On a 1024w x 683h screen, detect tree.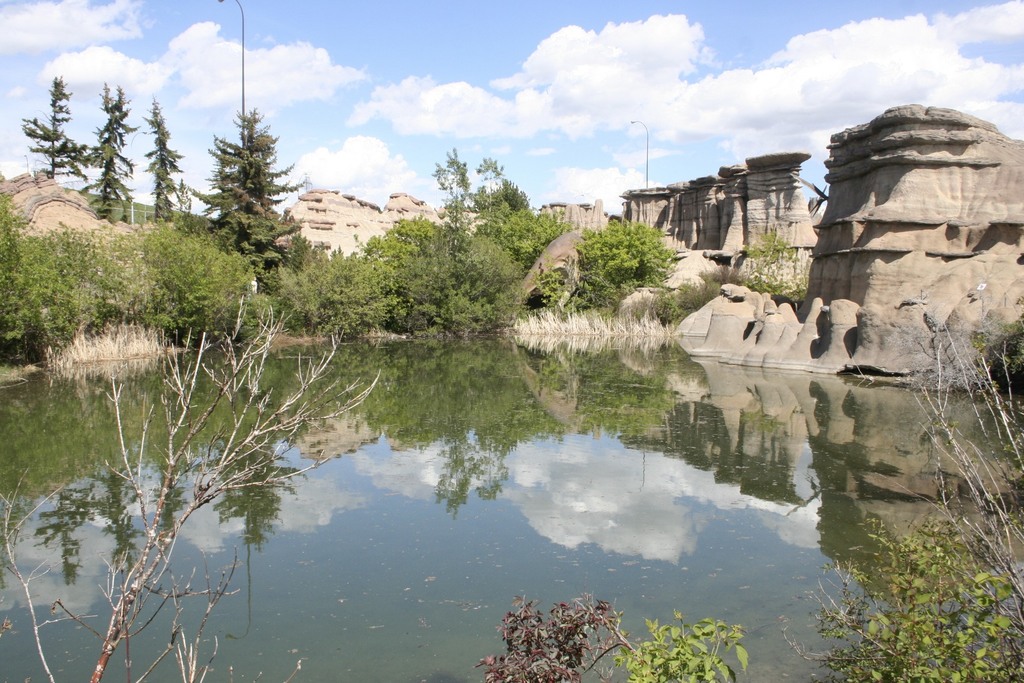
Rect(87, 89, 134, 213).
